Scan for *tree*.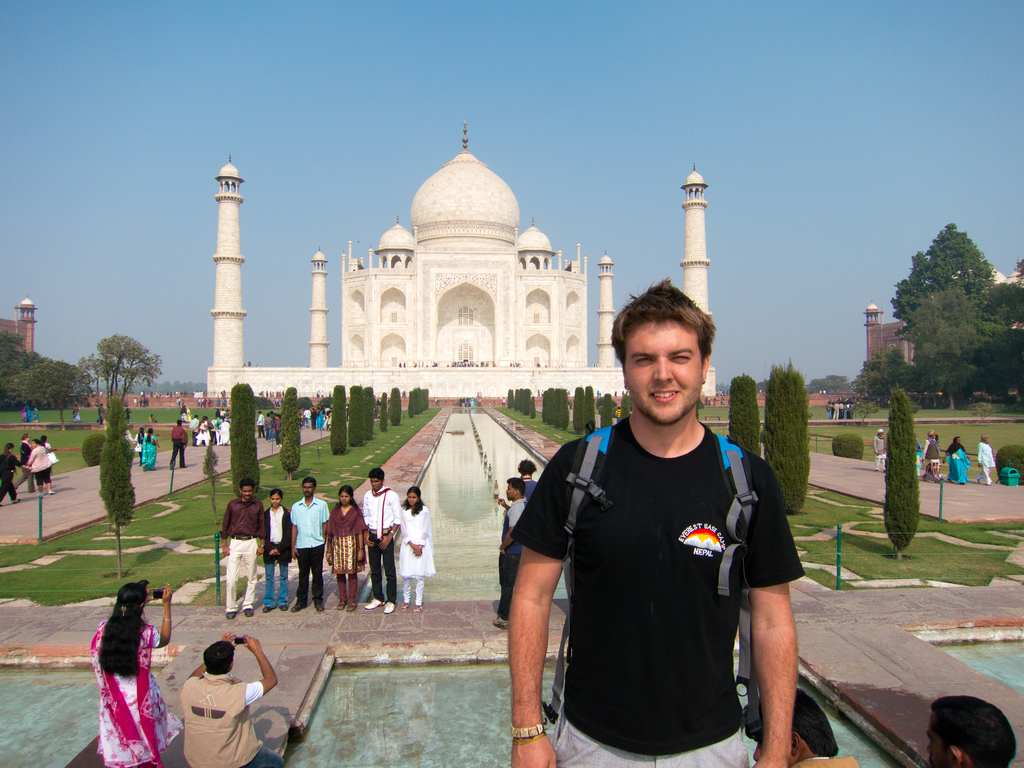
Scan result: {"left": 96, "top": 397, "right": 132, "bottom": 580}.
